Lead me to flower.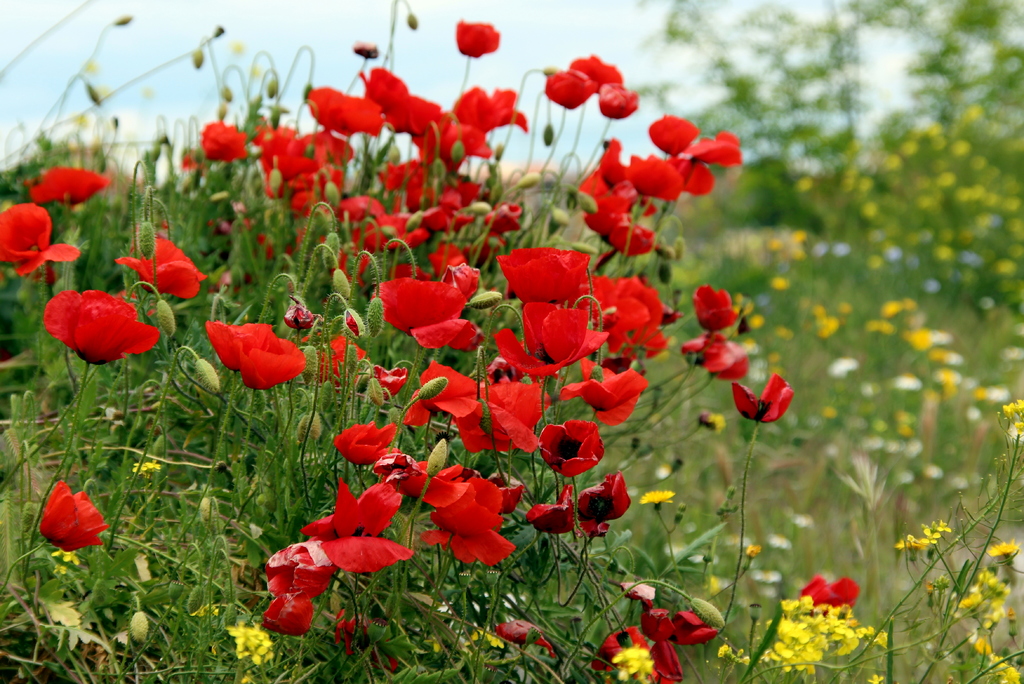
Lead to locate(311, 83, 385, 136).
